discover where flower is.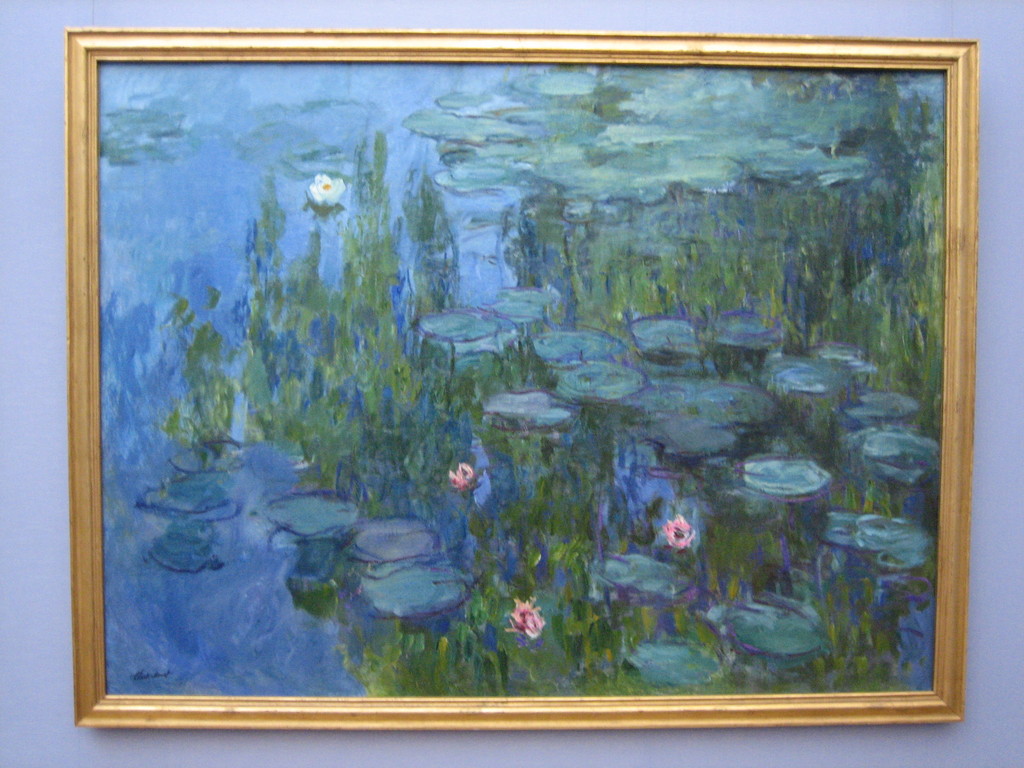
Discovered at <box>305,170,349,211</box>.
